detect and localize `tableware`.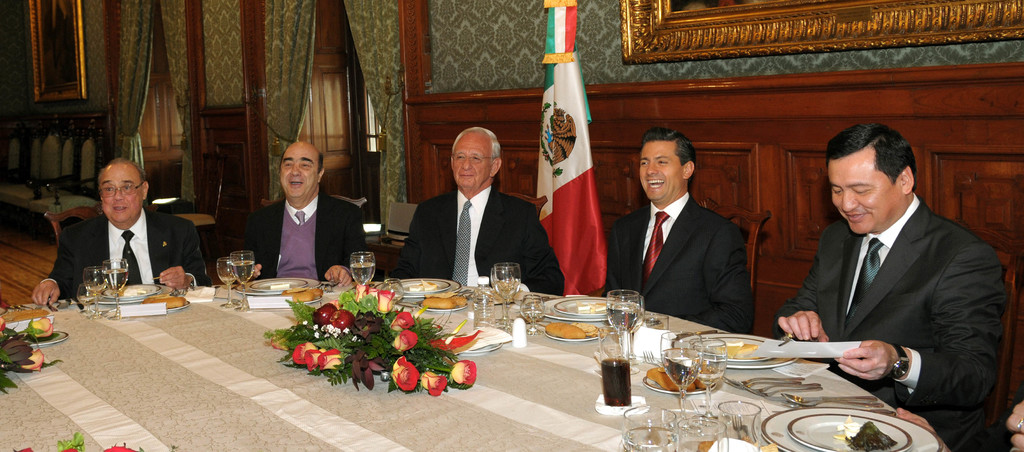
Localized at rect(695, 336, 782, 362).
